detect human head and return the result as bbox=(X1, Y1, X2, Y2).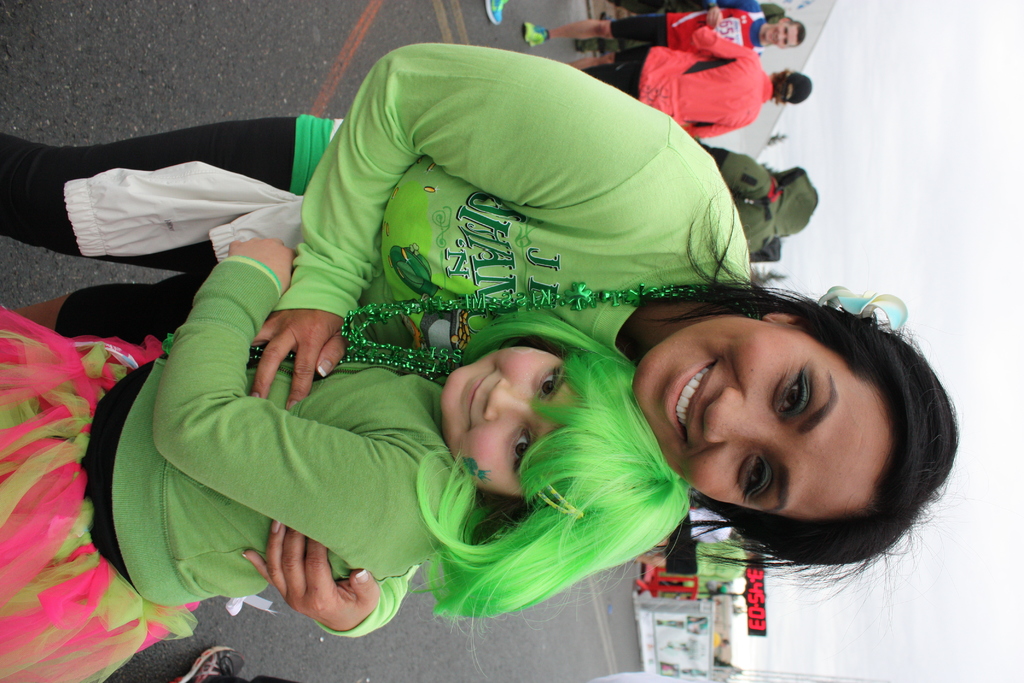
bbox=(761, 17, 806, 44).
